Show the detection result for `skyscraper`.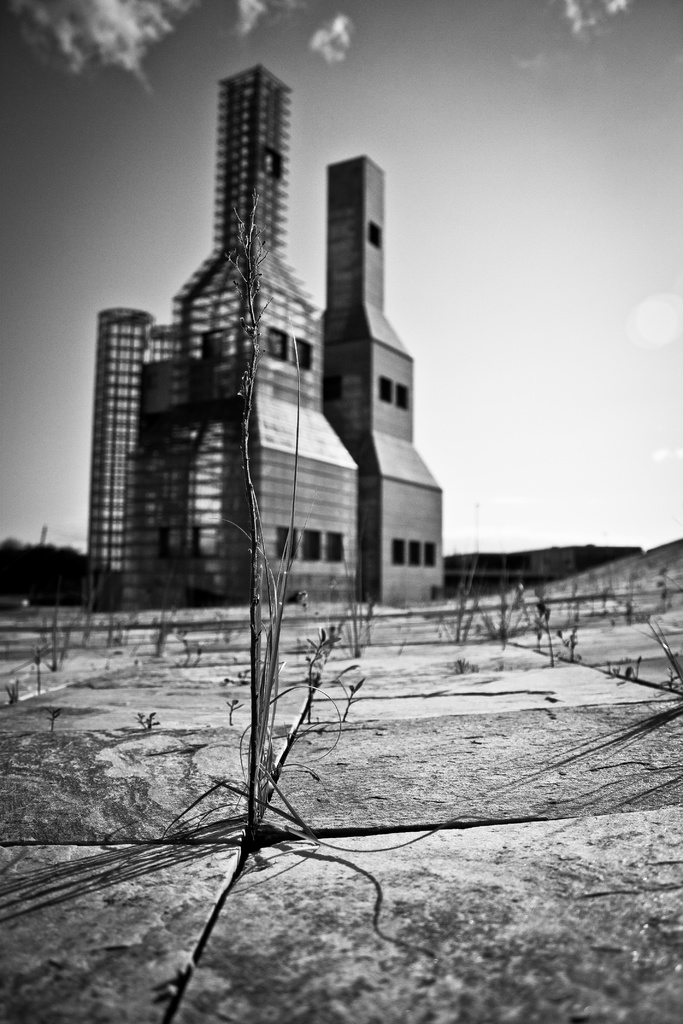
(x1=88, y1=301, x2=158, y2=582).
